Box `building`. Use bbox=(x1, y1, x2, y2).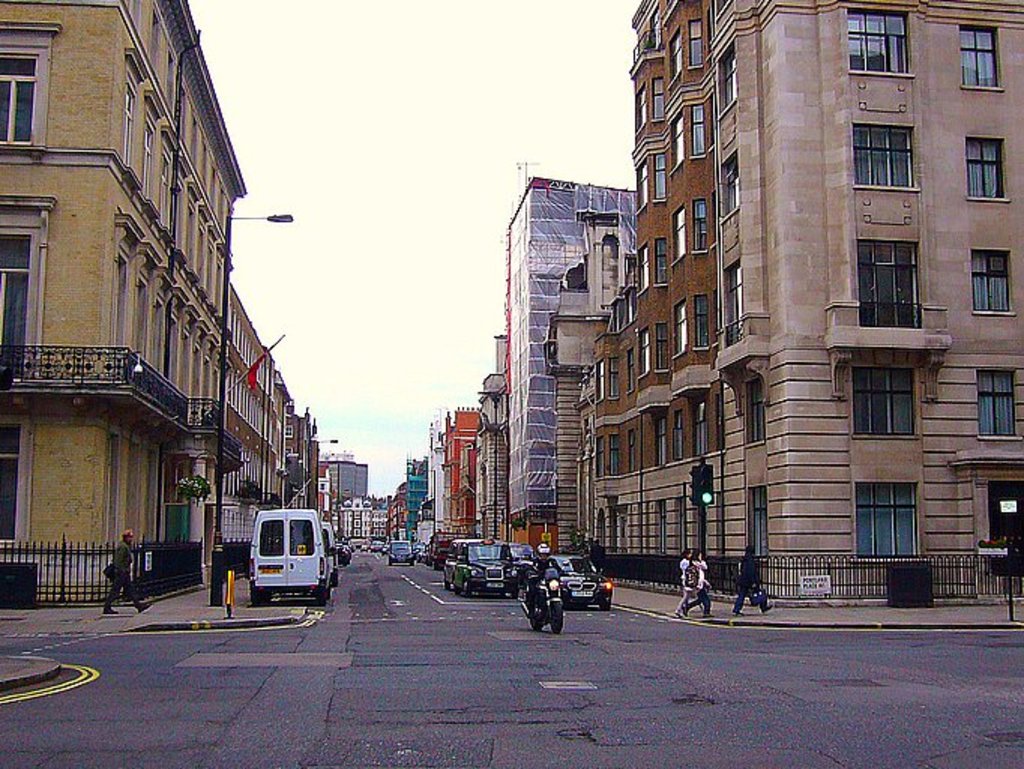
bbox=(698, 2, 1022, 596).
